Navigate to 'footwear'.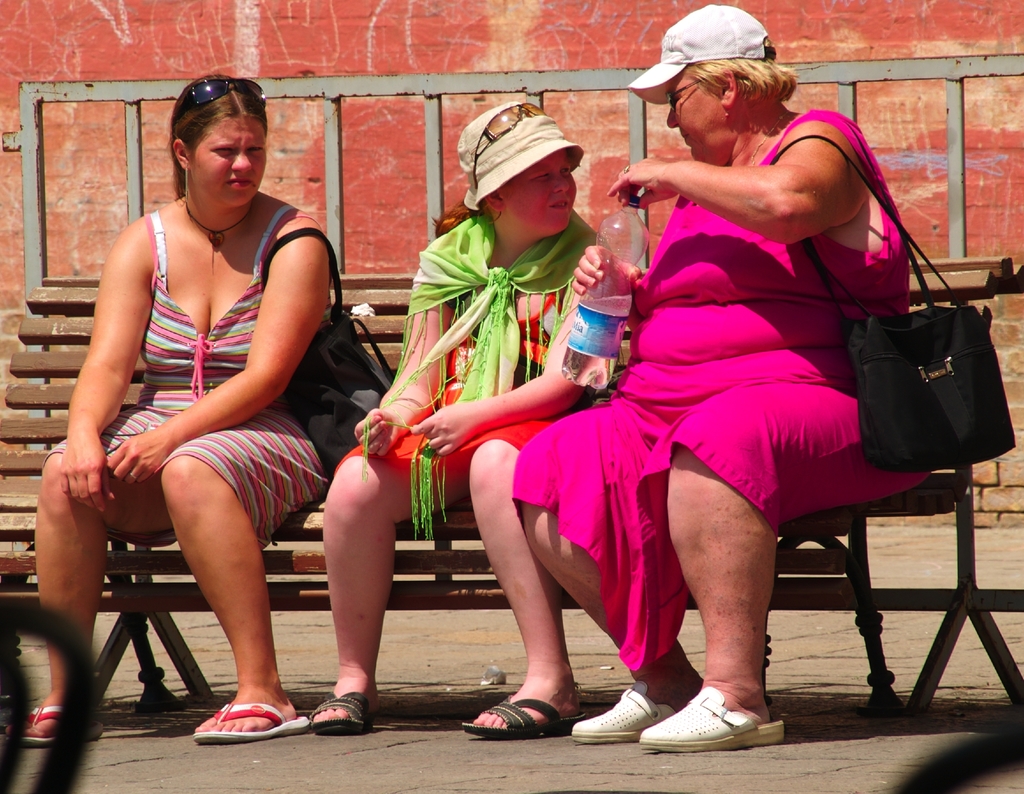
Navigation target: 307:688:372:734.
